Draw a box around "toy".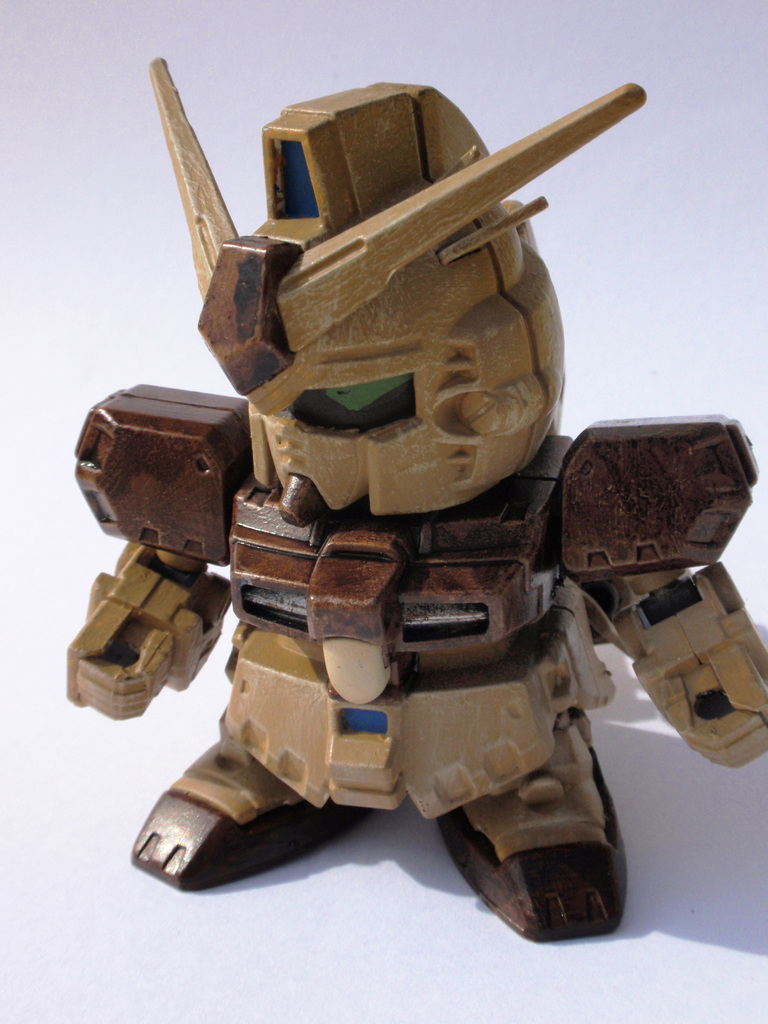
box=[70, 56, 767, 950].
